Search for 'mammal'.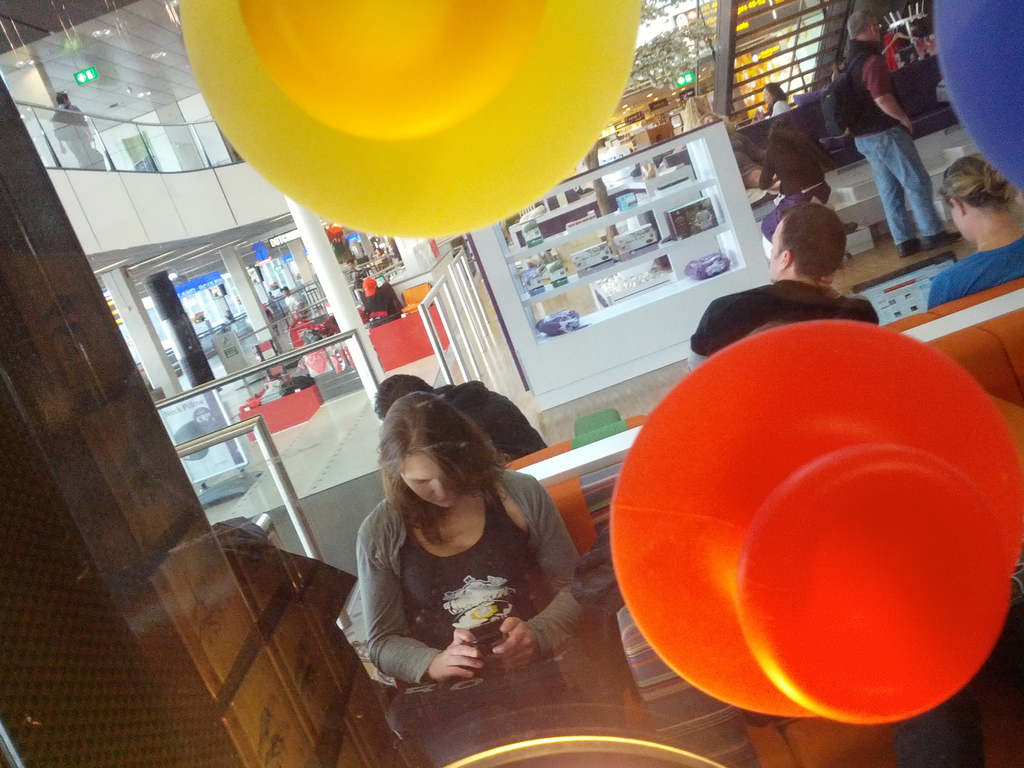
Found at 922 149 1023 307.
